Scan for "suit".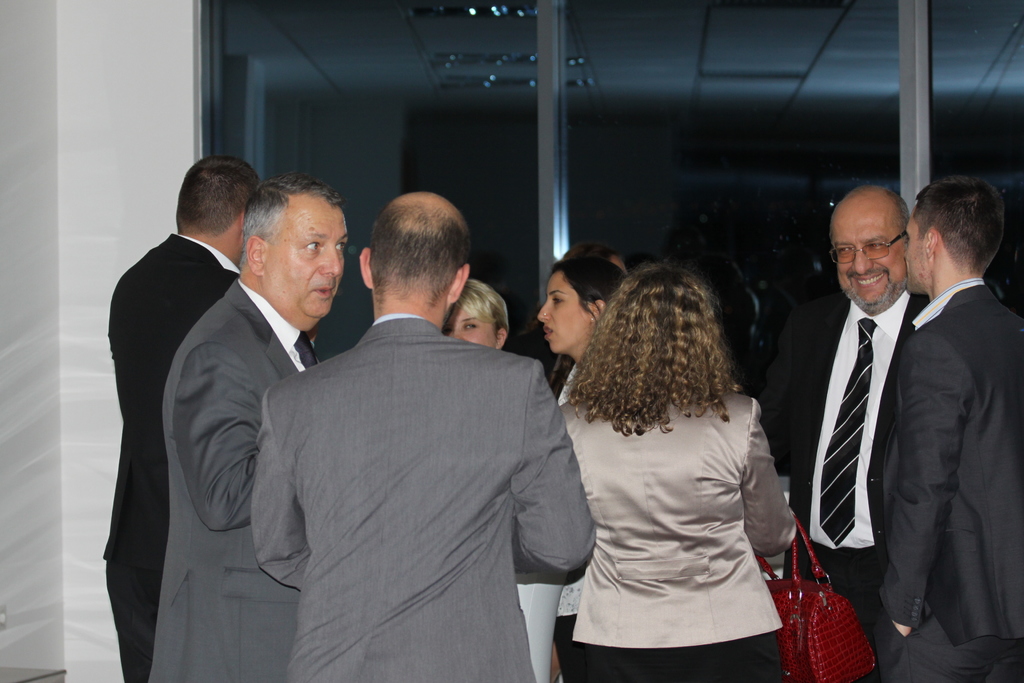
Scan result: (x1=144, y1=278, x2=320, y2=682).
